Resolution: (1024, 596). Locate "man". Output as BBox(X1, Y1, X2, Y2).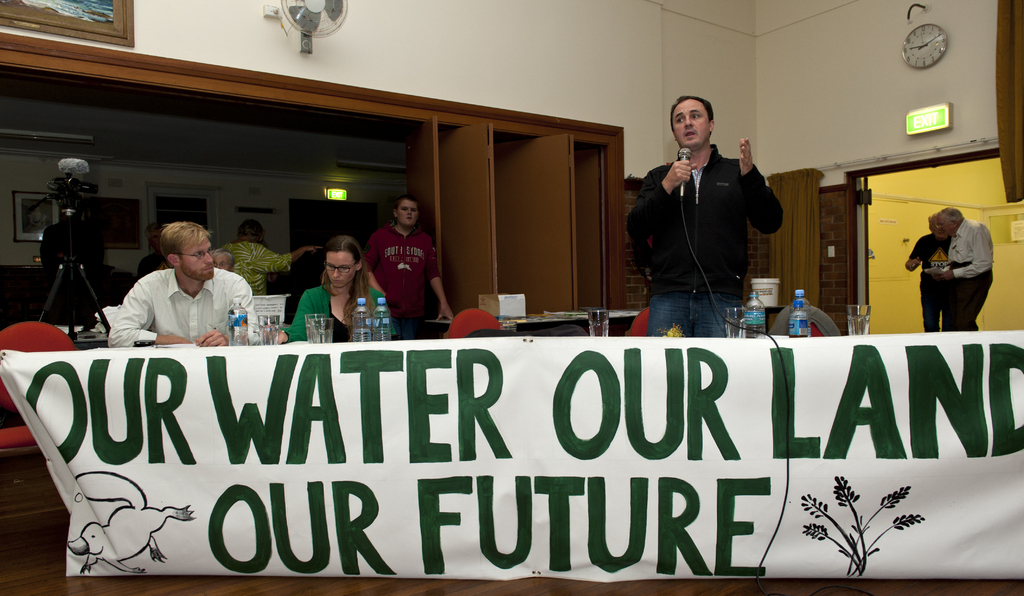
BBox(108, 220, 256, 351).
